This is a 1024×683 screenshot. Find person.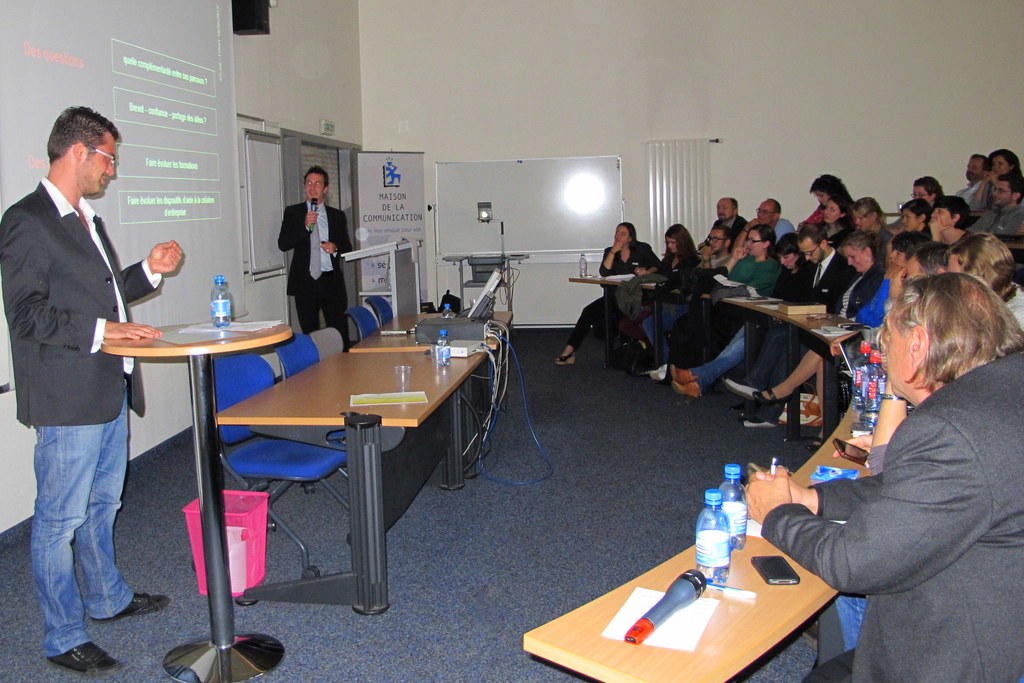
Bounding box: locate(0, 103, 182, 682).
